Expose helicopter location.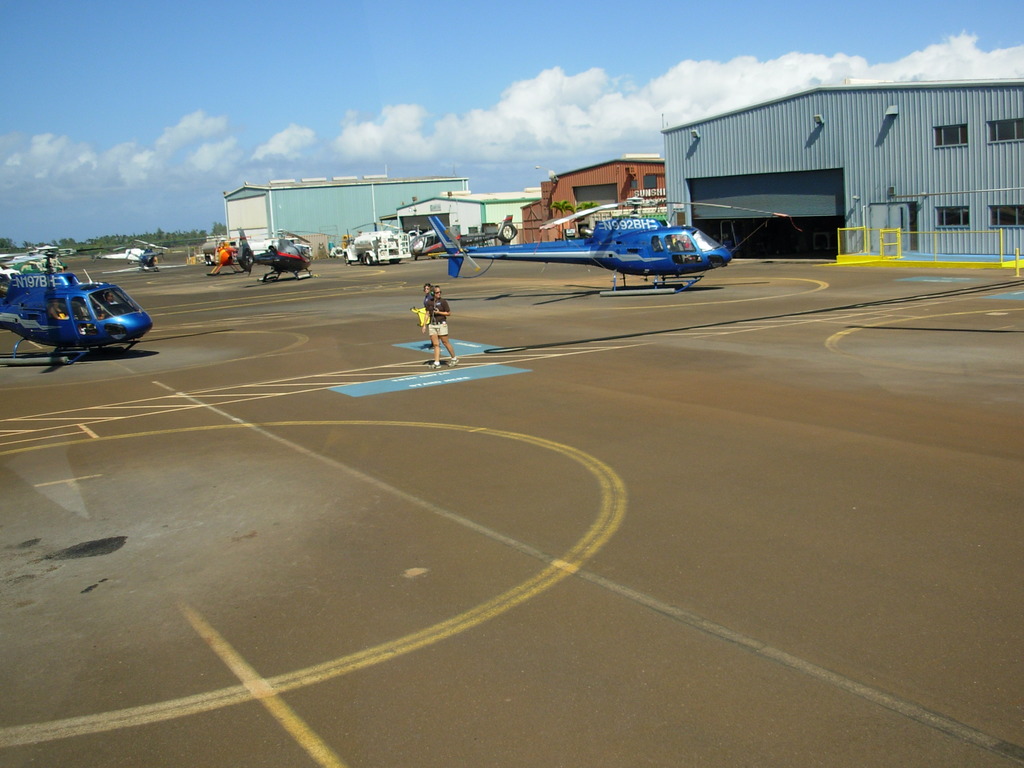
Exposed at Rect(216, 228, 348, 285).
